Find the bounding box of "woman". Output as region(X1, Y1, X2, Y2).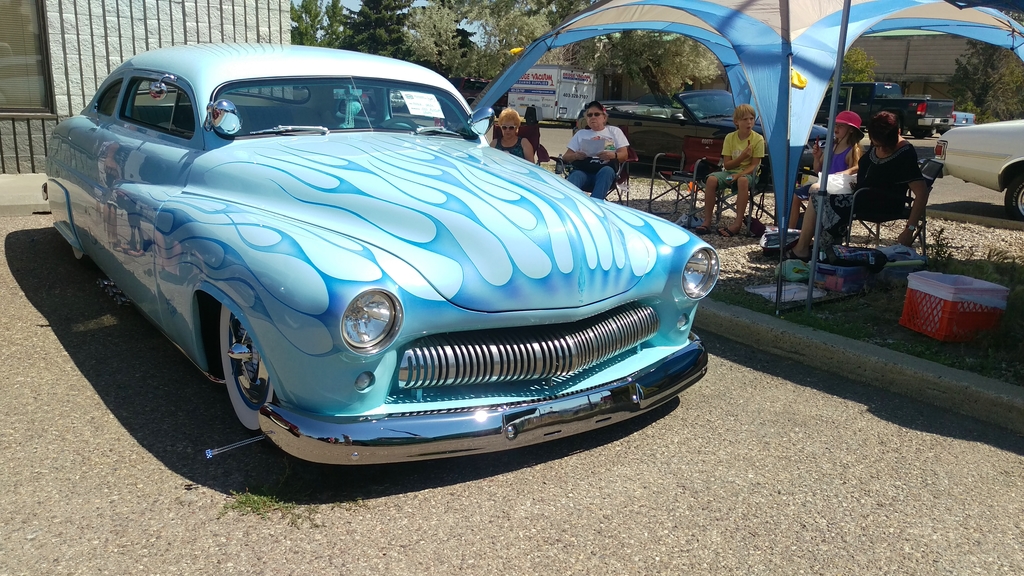
region(484, 107, 541, 161).
